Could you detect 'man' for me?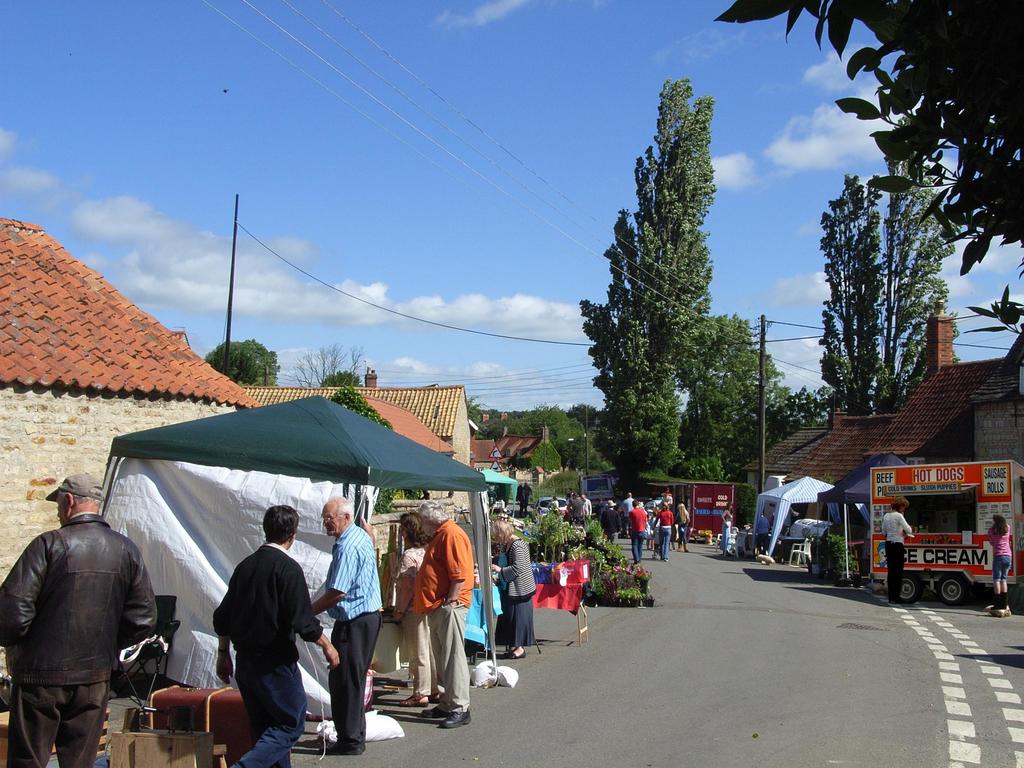
Detection result: <box>410,495,470,732</box>.
